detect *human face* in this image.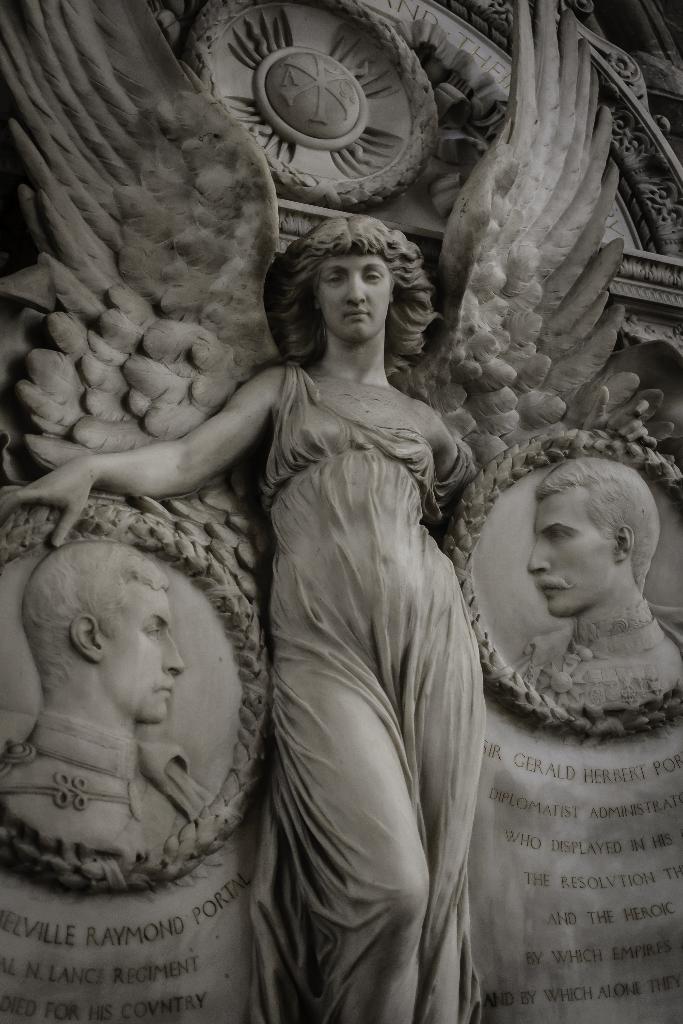
Detection: [106,580,186,720].
